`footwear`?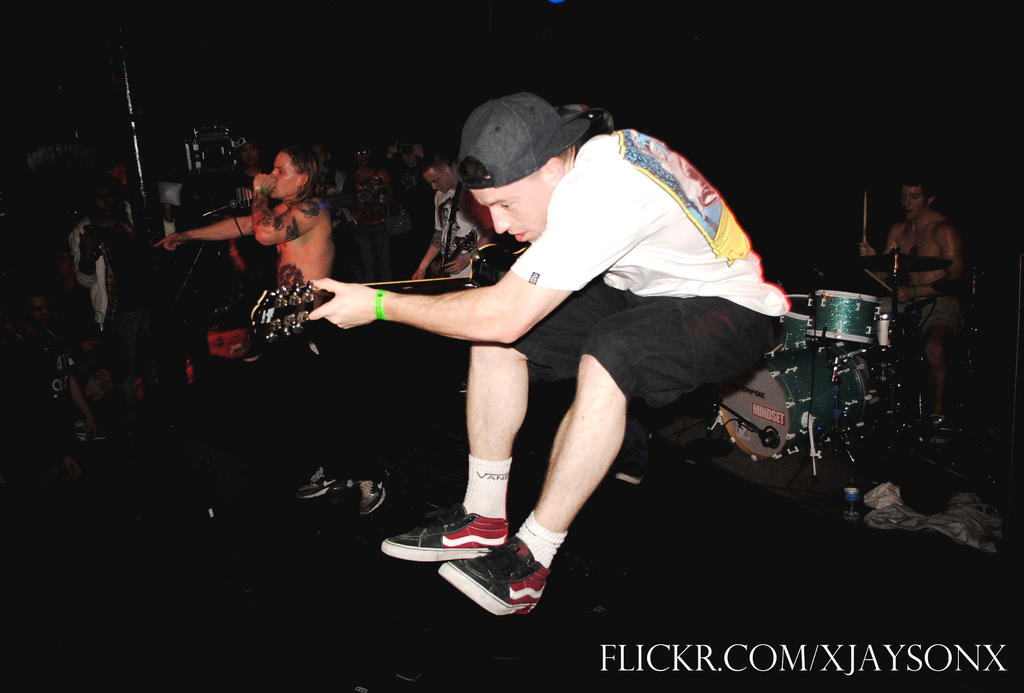
441:535:561:613
